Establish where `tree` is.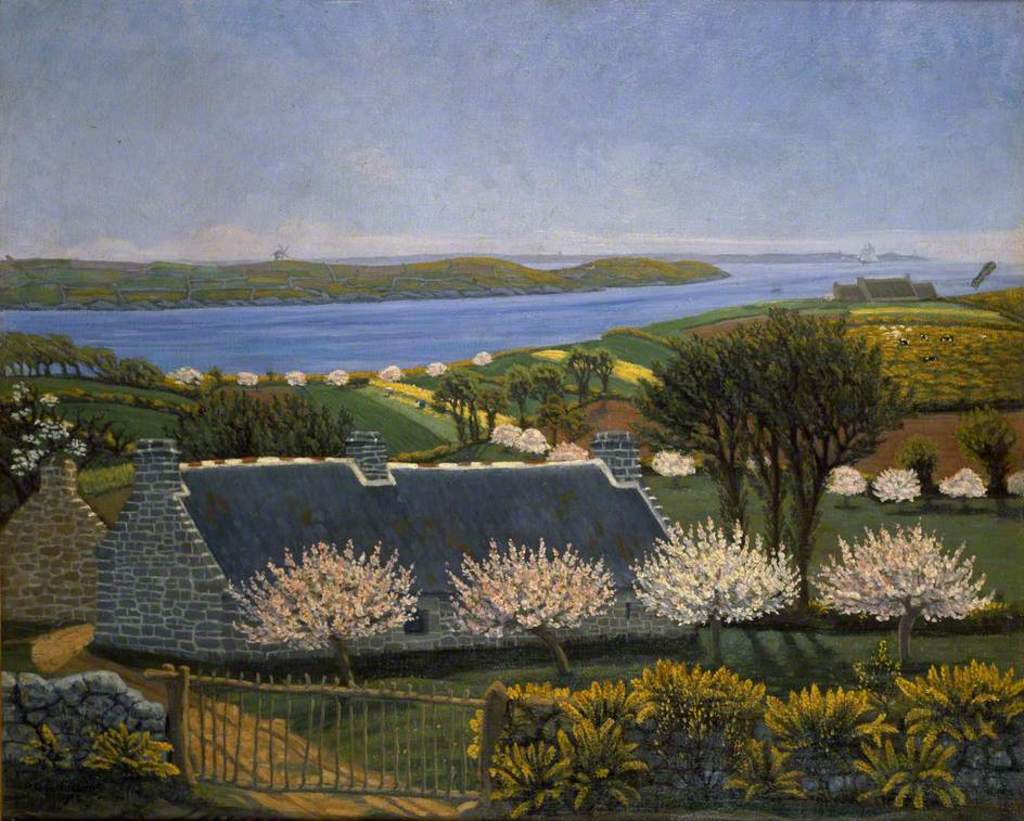
Established at {"left": 871, "top": 474, "right": 923, "bottom": 506}.
